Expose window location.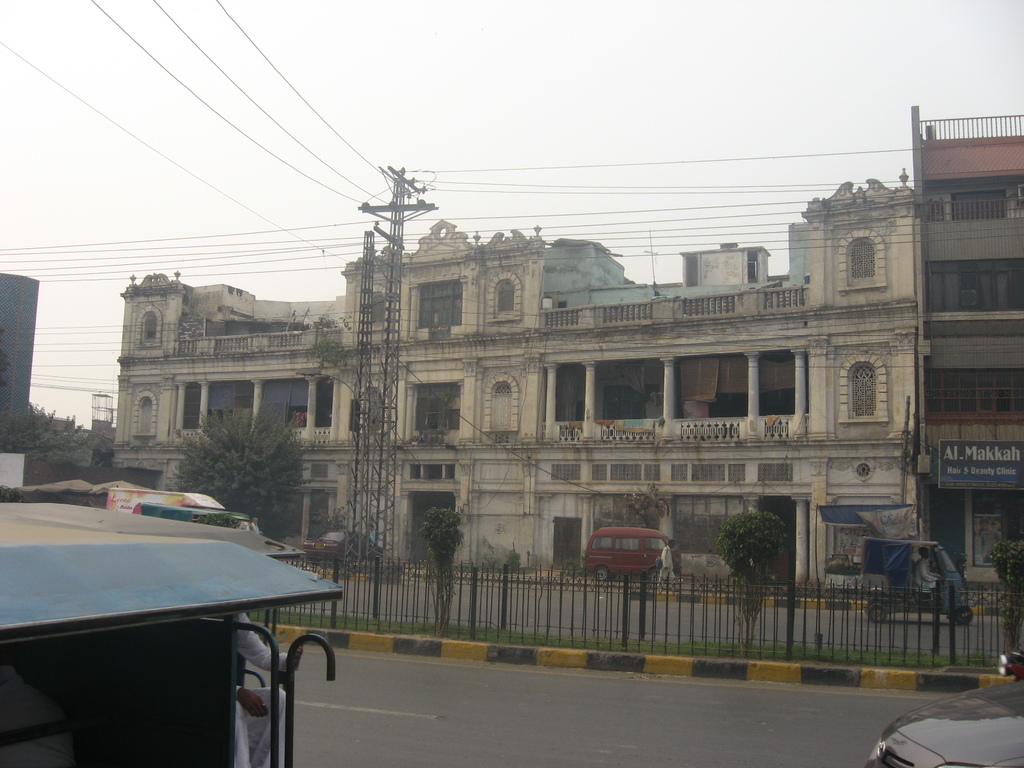
Exposed at region(138, 397, 152, 433).
